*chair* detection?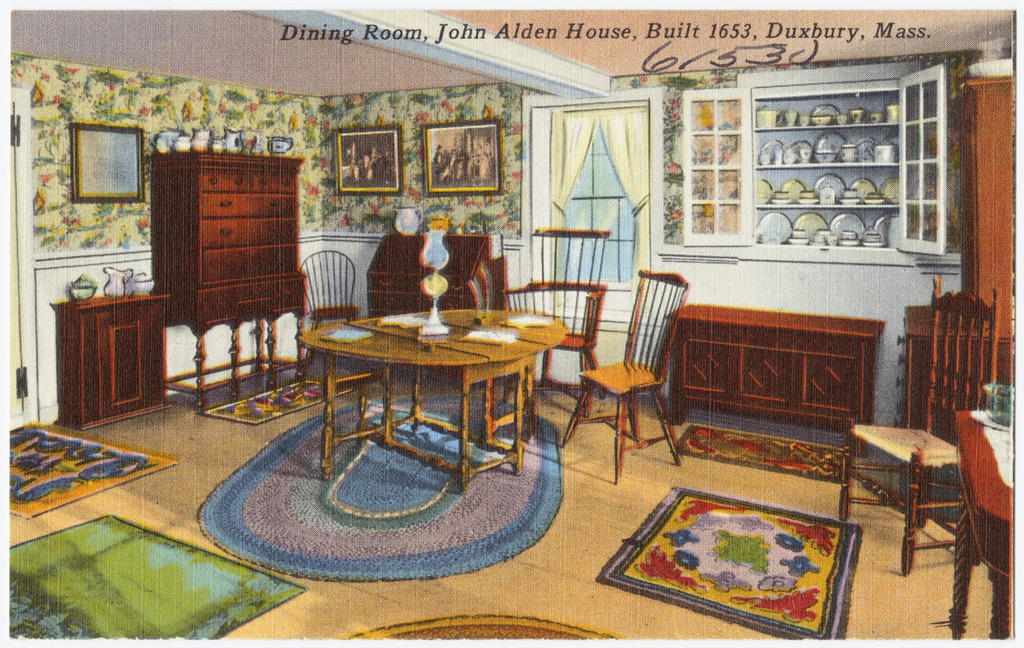
l=840, t=272, r=1004, b=576
